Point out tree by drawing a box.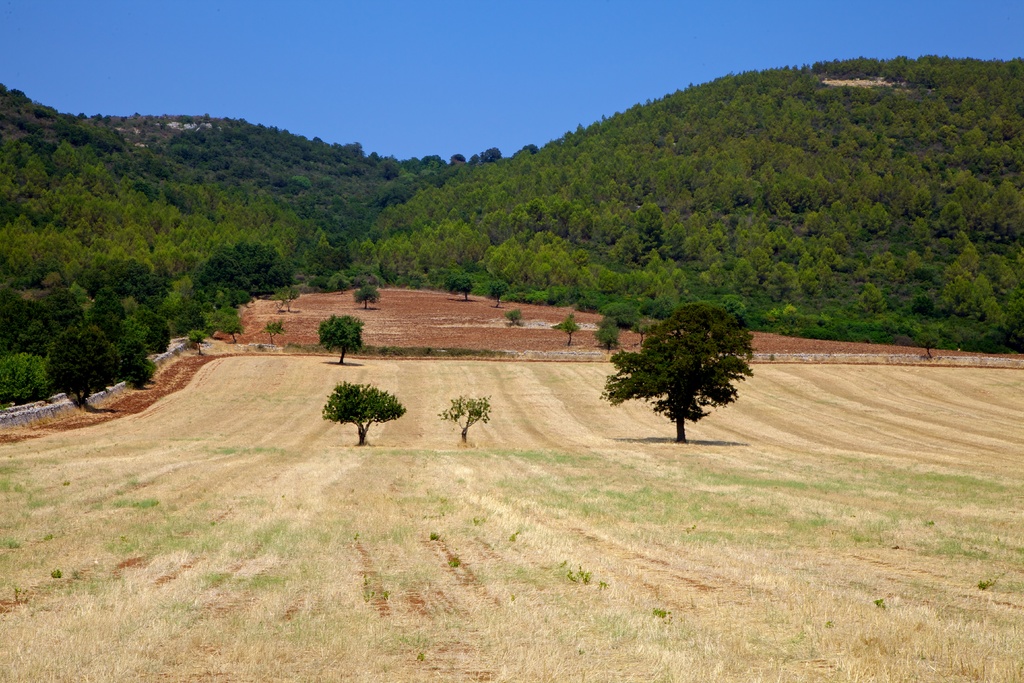
<box>703,263,731,286</box>.
